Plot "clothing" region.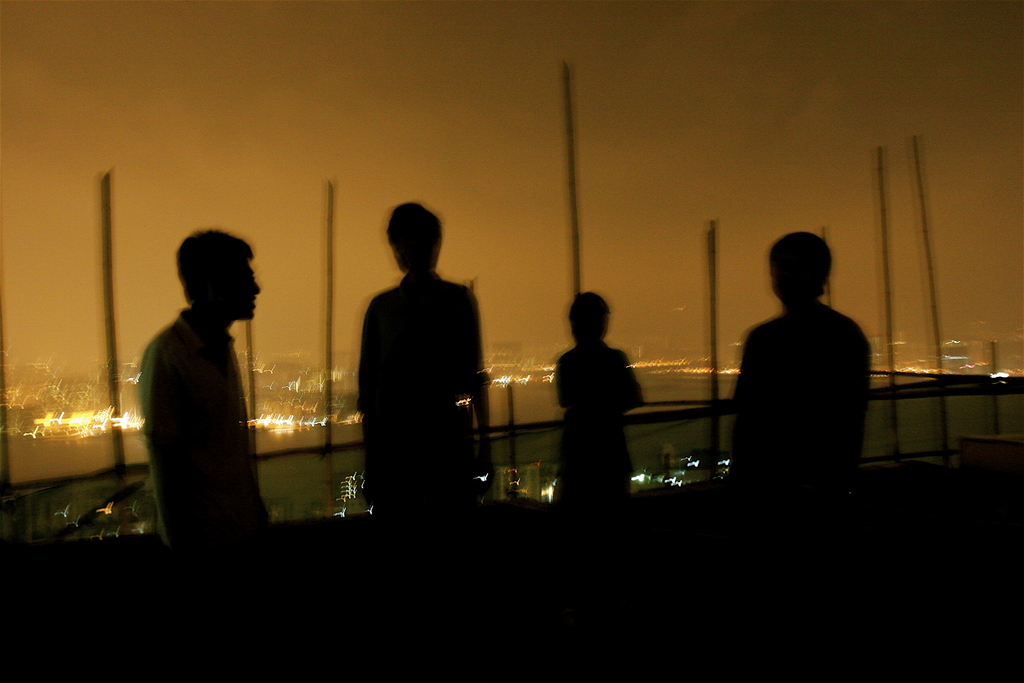
Plotted at bbox=[133, 304, 269, 602].
